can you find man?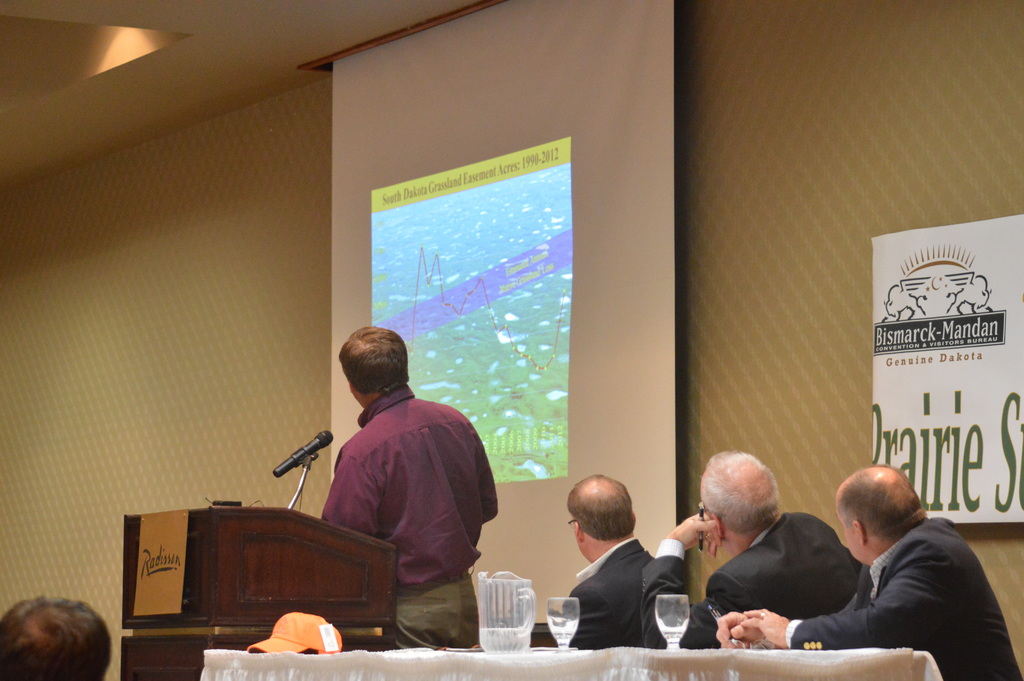
Yes, bounding box: <region>554, 469, 666, 646</region>.
